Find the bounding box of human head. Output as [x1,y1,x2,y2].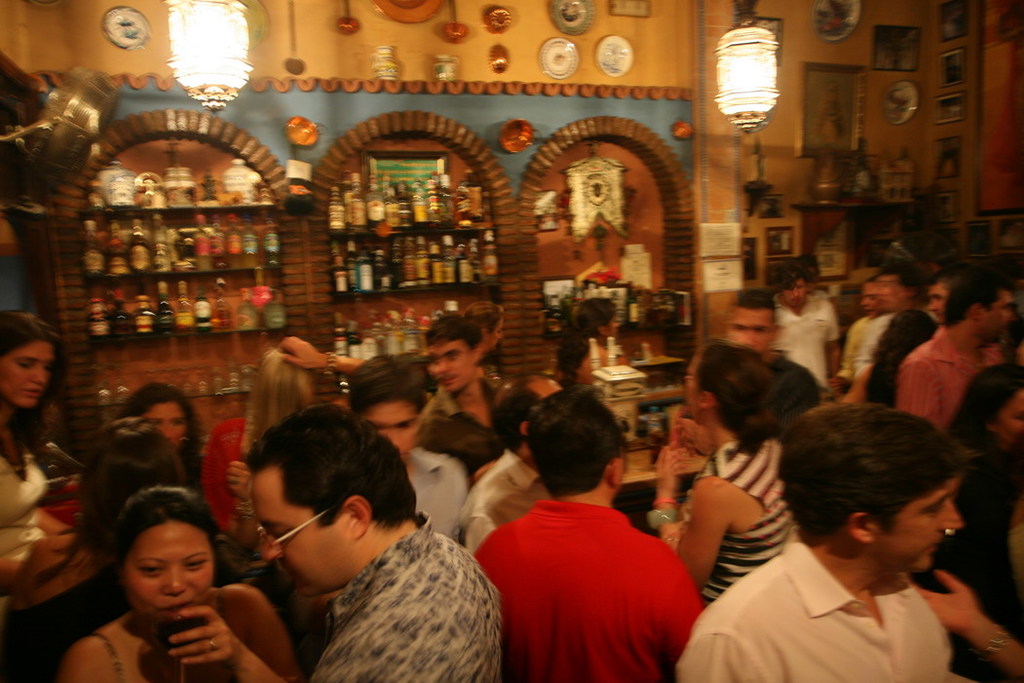
[877,264,922,312].
